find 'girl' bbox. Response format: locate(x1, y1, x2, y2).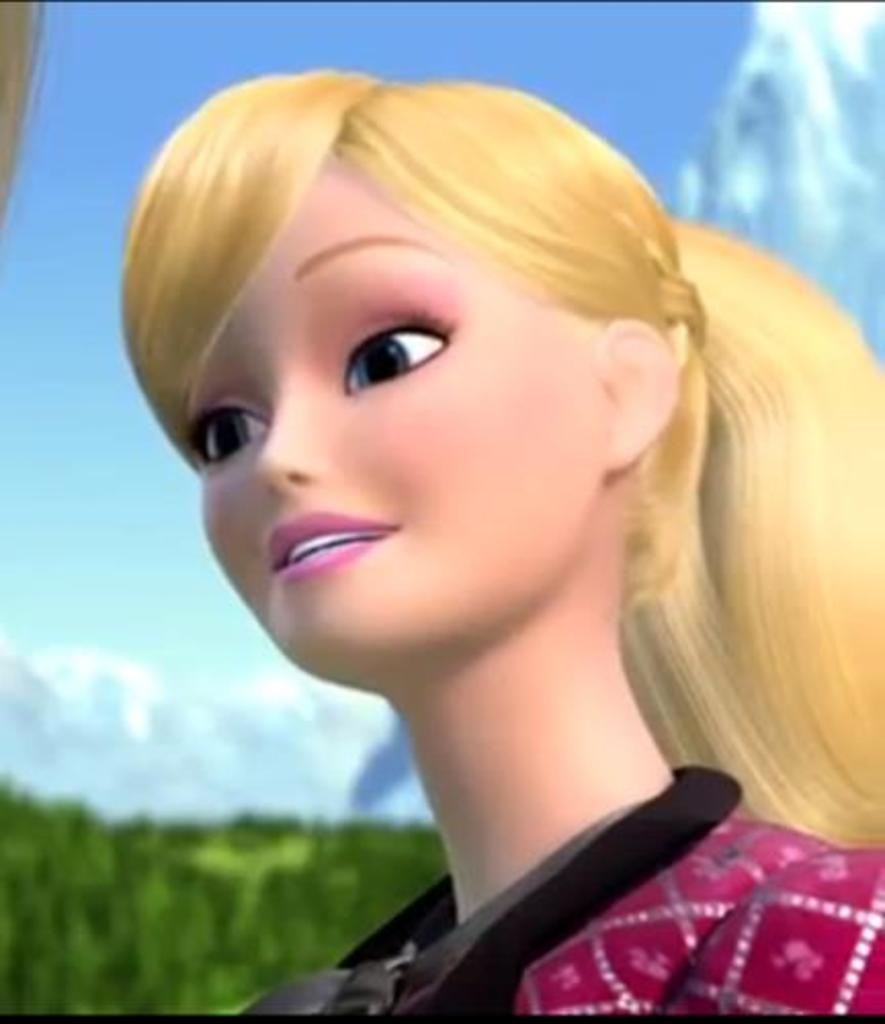
locate(119, 66, 881, 1018).
